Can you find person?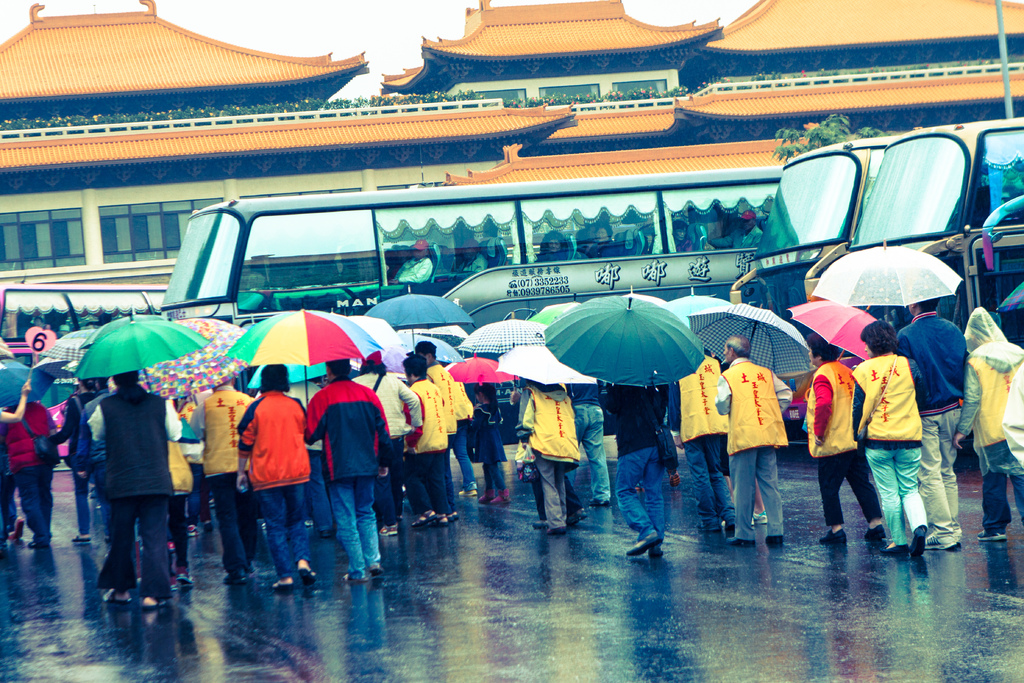
Yes, bounding box: 596,383,675,555.
